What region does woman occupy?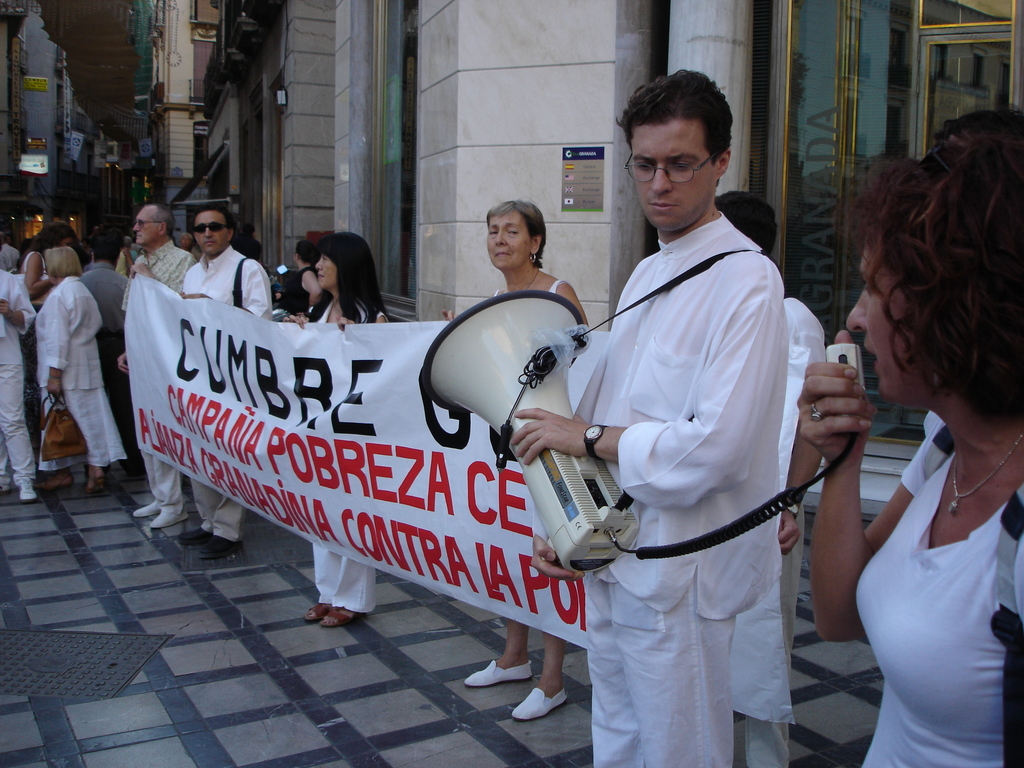
<region>815, 118, 1023, 767</region>.
